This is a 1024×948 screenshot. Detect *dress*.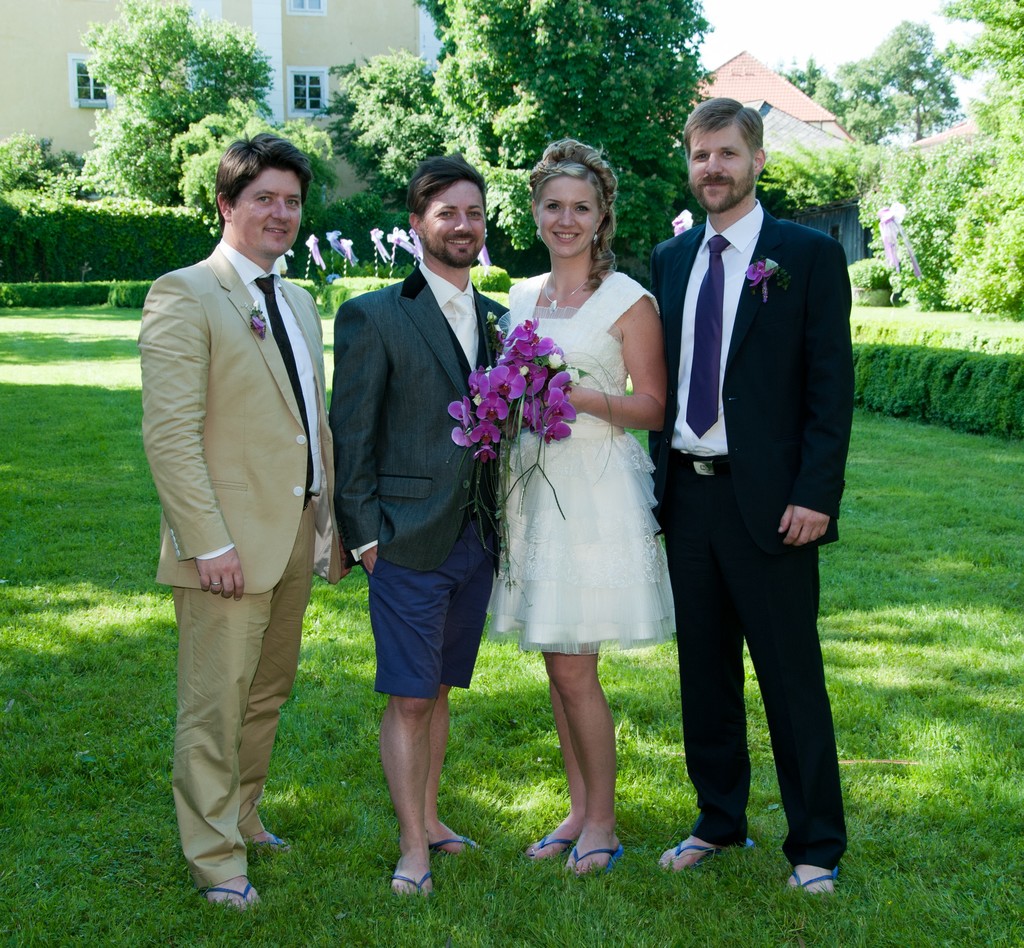
<region>479, 271, 665, 654</region>.
